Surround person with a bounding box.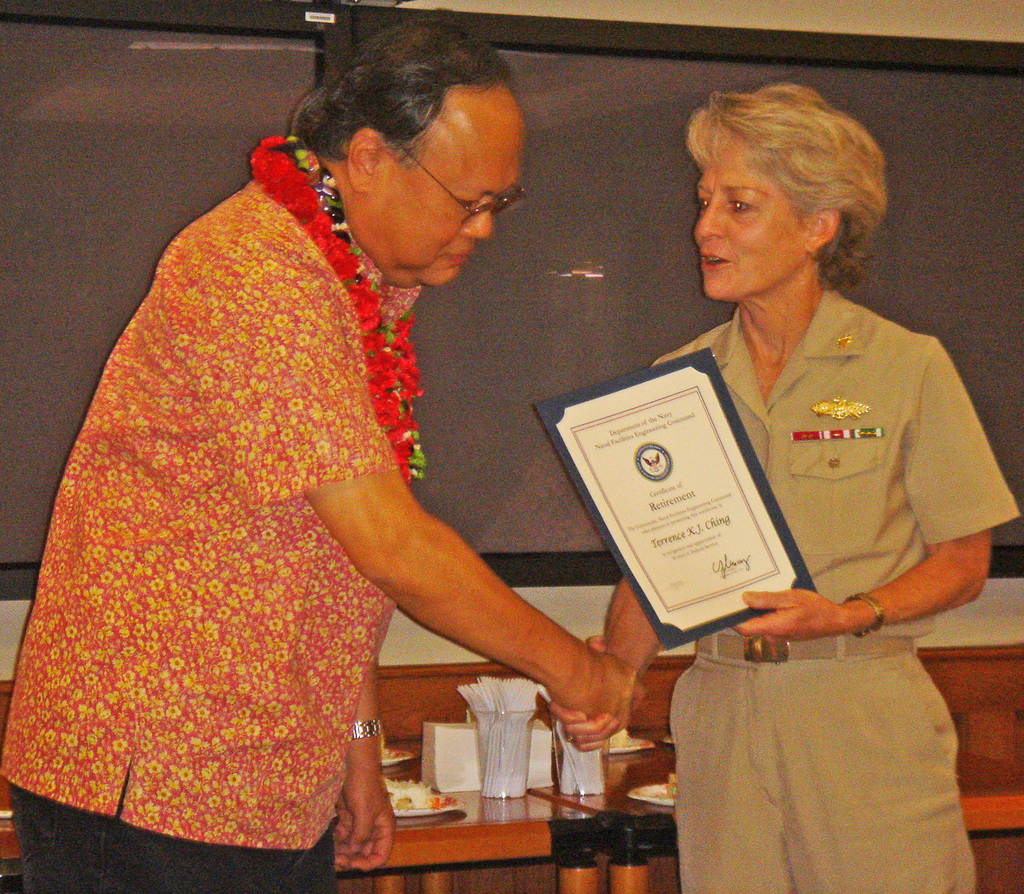
<box>0,16,641,893</box>.
